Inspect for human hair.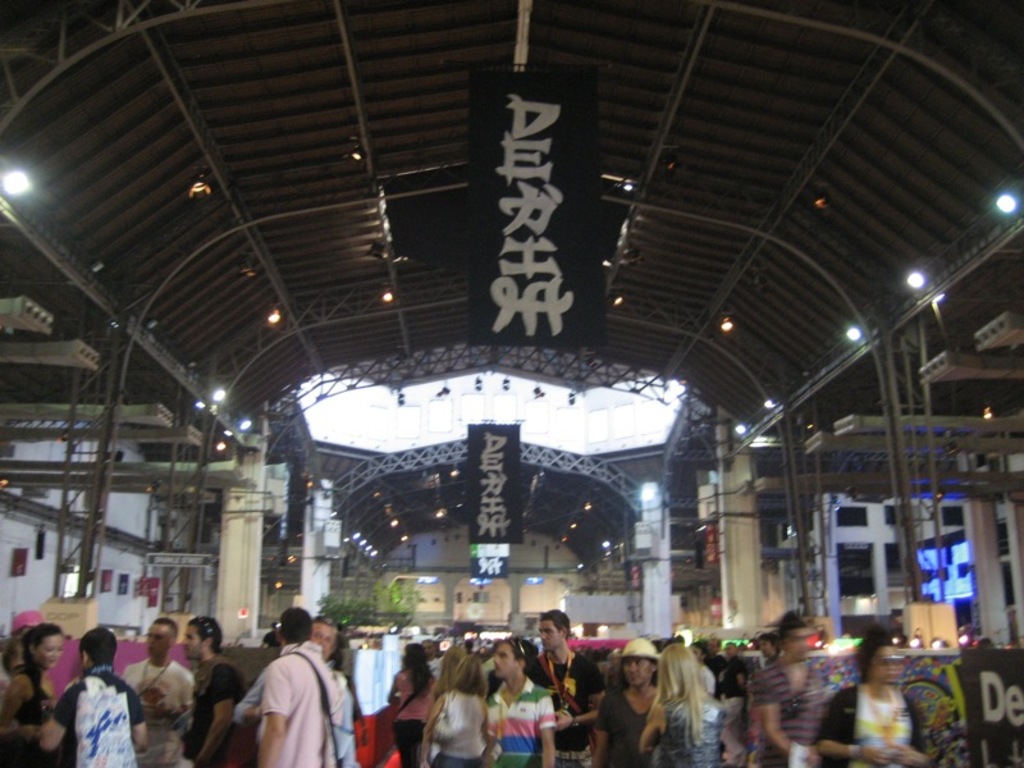
Inspection: (left=76, top=626, right=115, bottom=667).
